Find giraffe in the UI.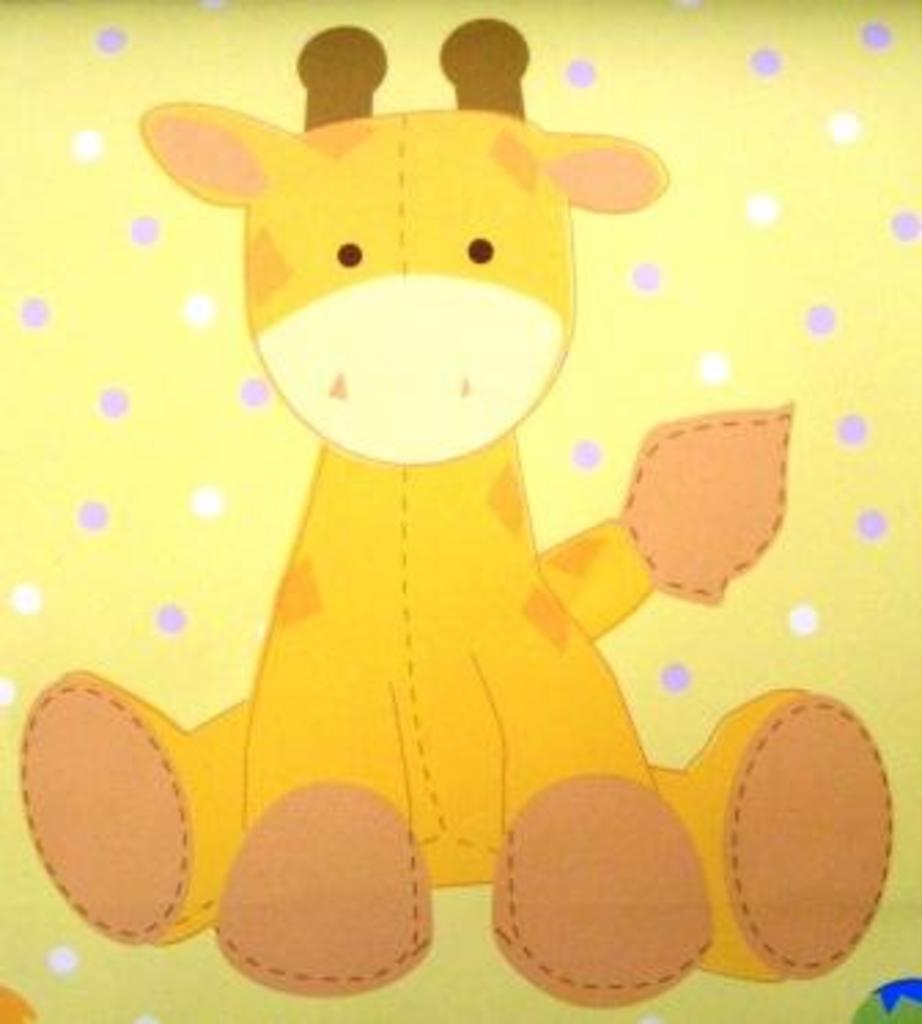
UI element at [11, 11, 892, 997].
